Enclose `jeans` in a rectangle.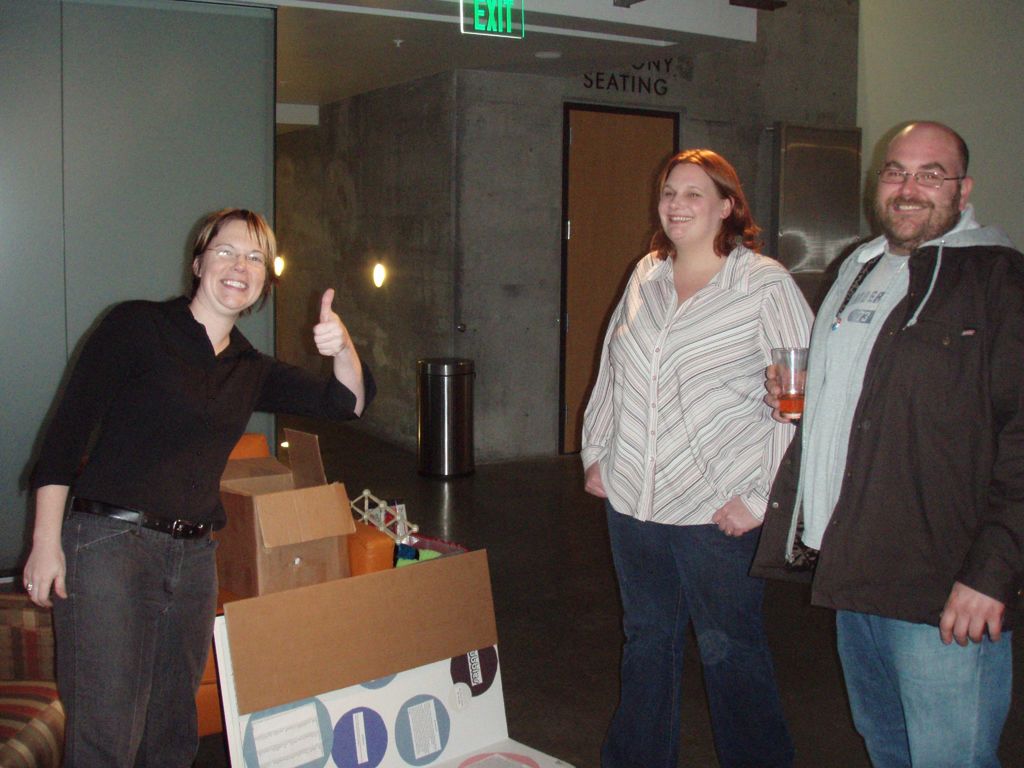
[x1=601, y1=499, x2=796, y2=767].
